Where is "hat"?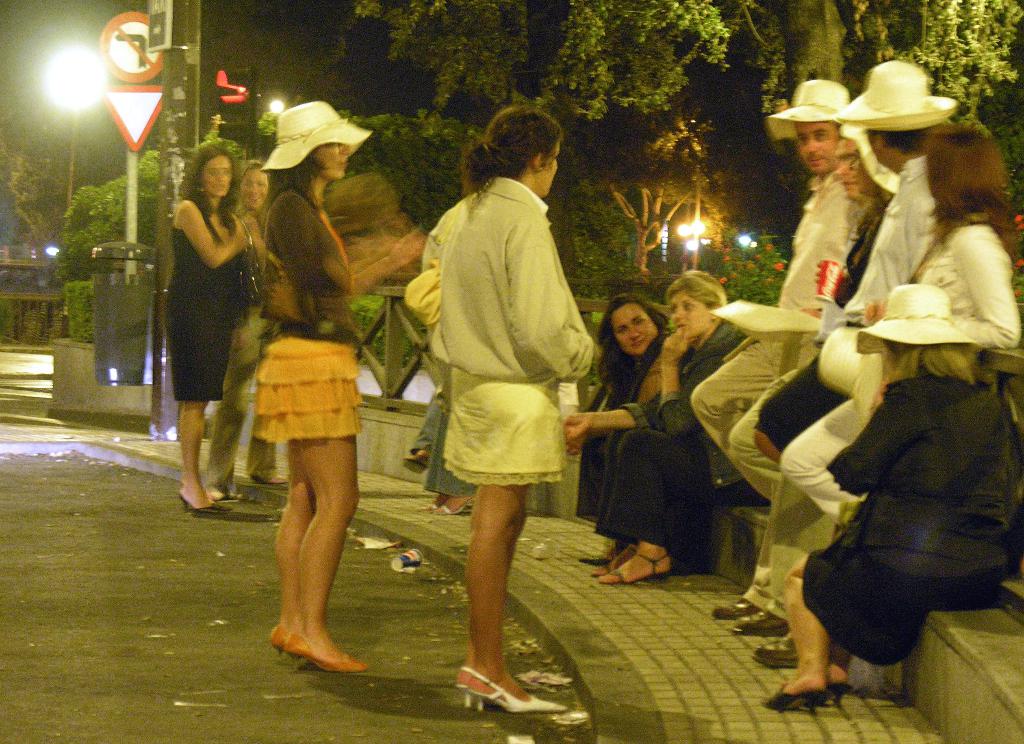
rect(263, 103, 372, 171).
